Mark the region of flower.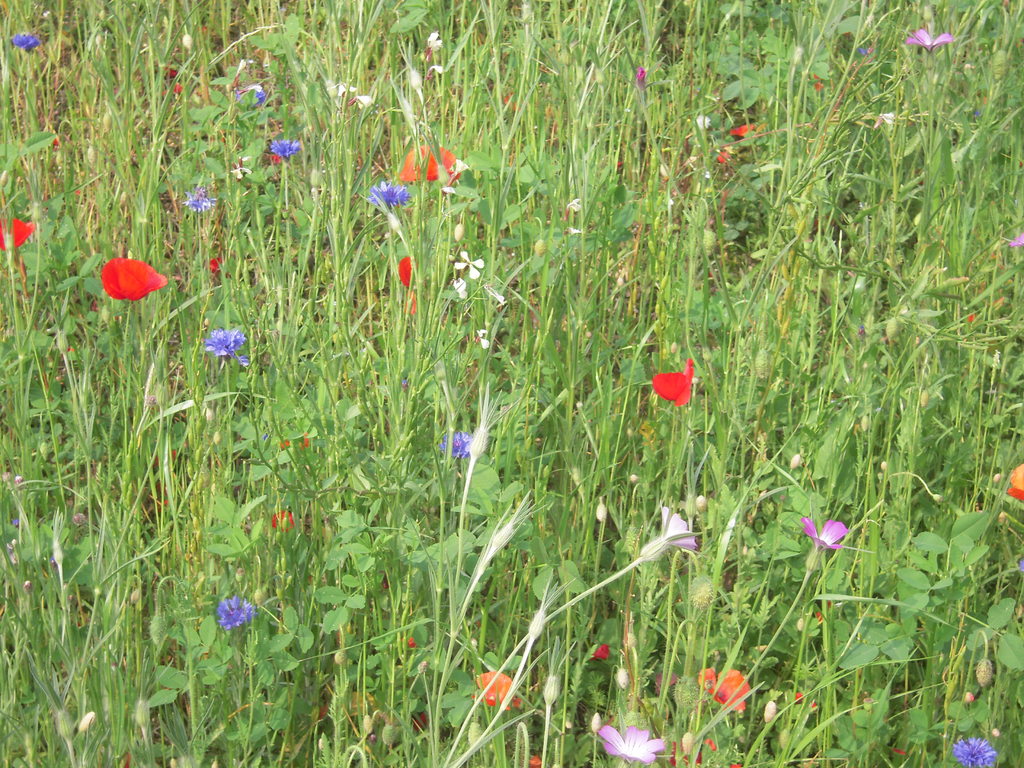
Region: BBox(0, 211, 36, 254).
